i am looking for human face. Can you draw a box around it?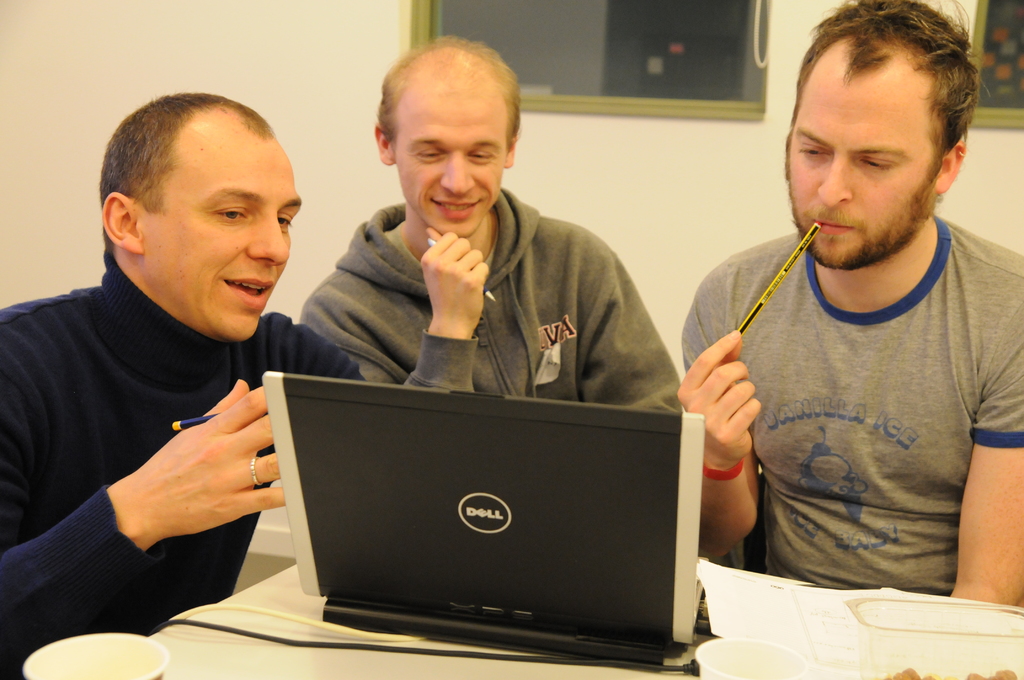
Sure, the bounding box is 390:65:512:238.
